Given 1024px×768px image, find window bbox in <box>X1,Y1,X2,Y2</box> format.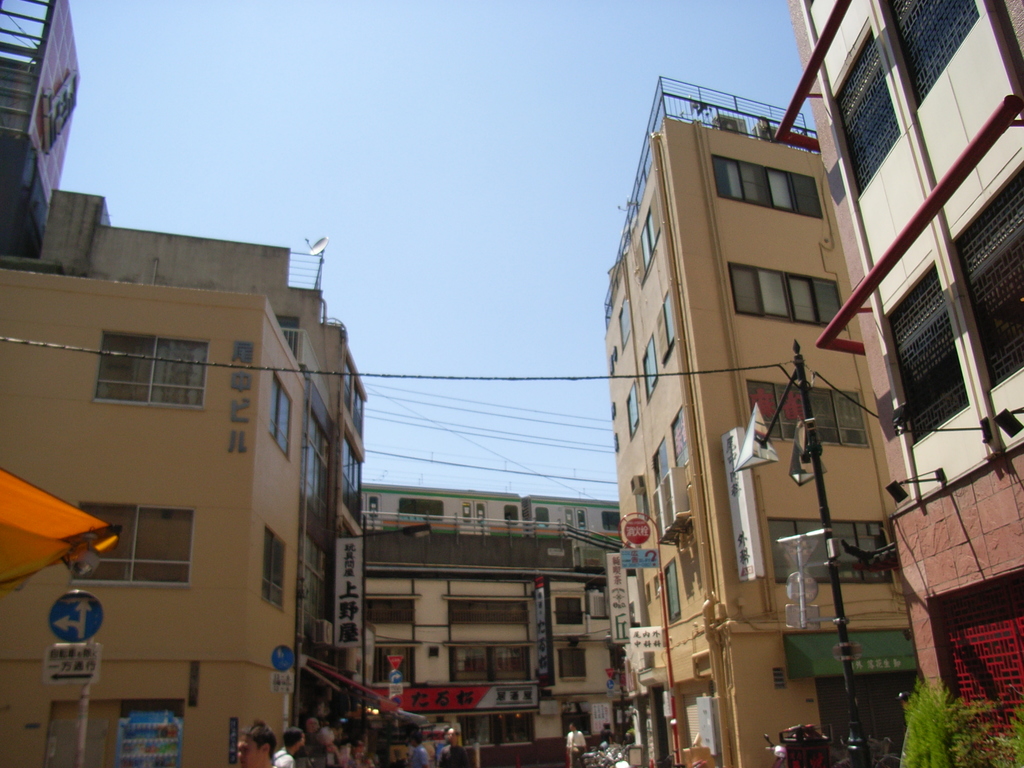
<box>625,381,641,436</box>.
